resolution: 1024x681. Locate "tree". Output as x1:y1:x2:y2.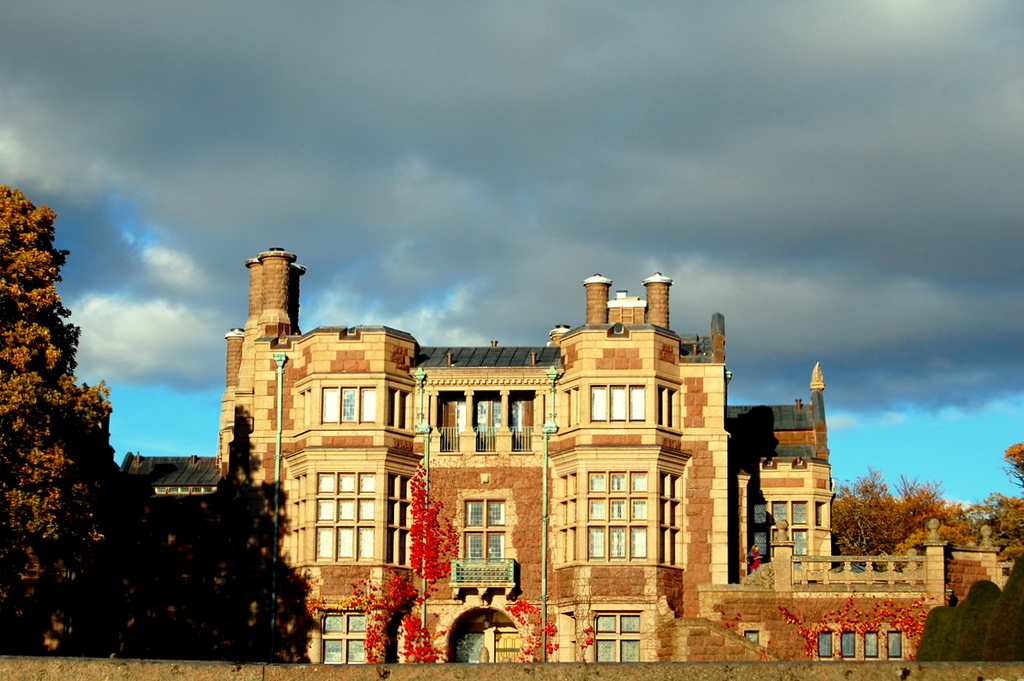
399:610:445:668.
